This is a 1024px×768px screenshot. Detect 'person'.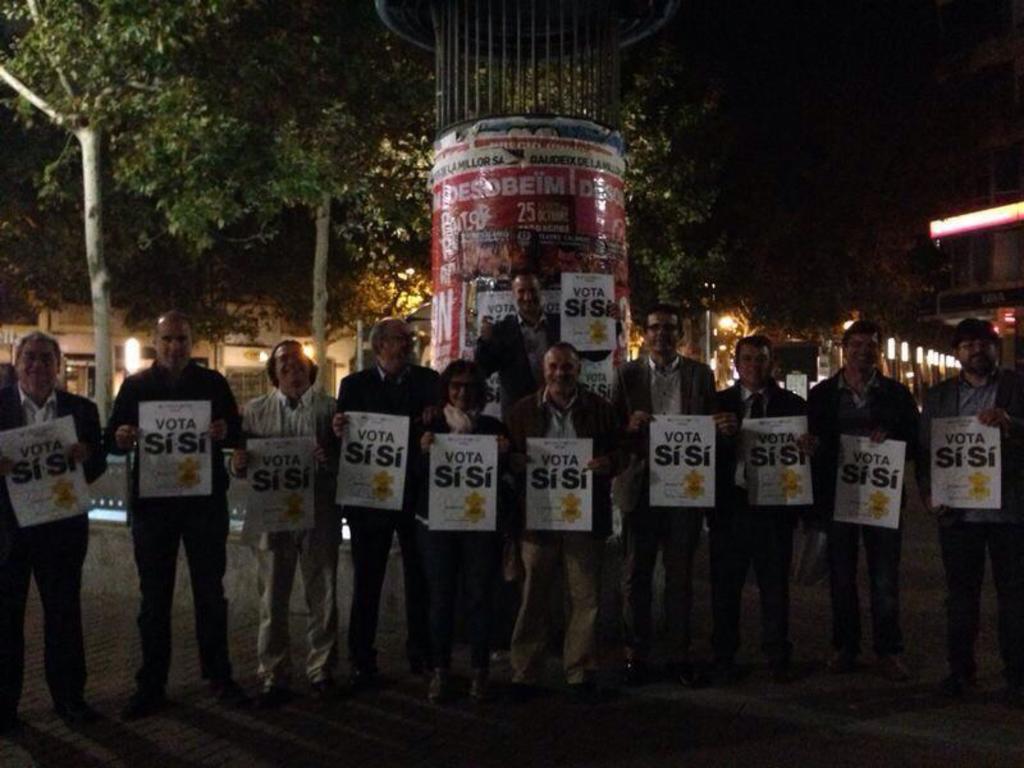
(x1=806, y1=319, x2=920, y2=668).
